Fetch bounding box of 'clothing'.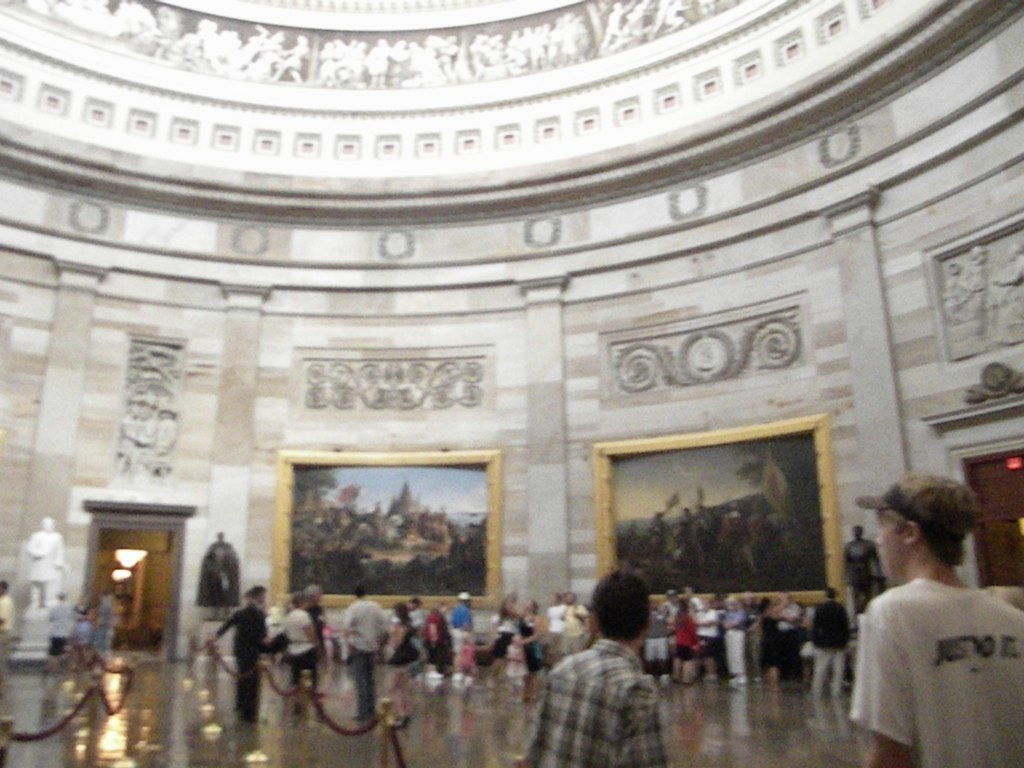
Bbox: [x1=511, y1=635, x2=665, y2=767].
